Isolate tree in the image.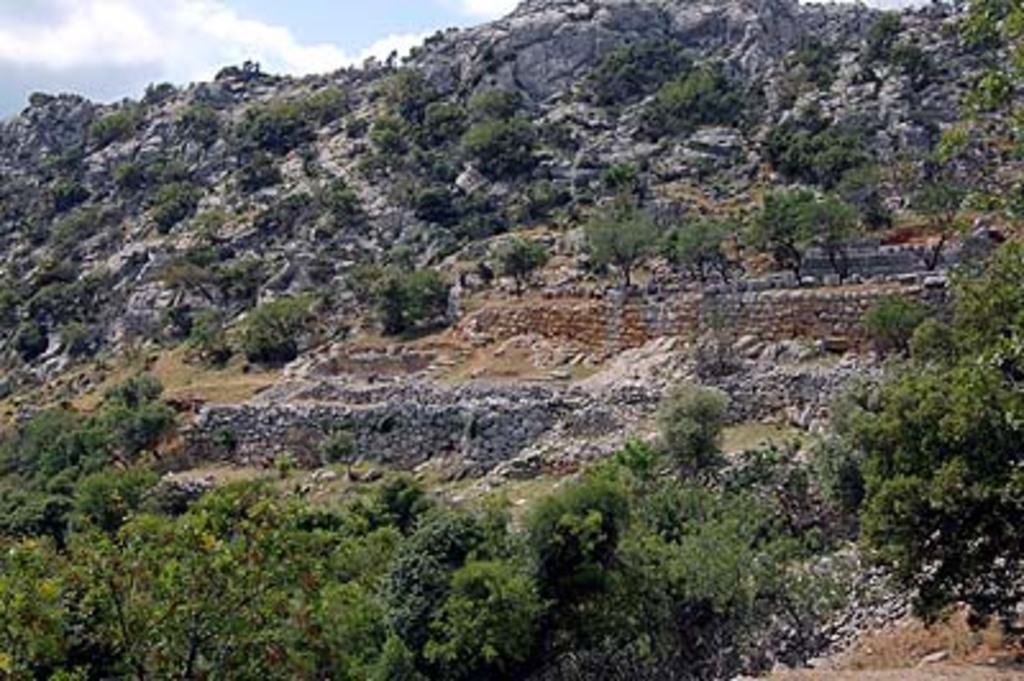
Isolated region: 246/294/315/374.
